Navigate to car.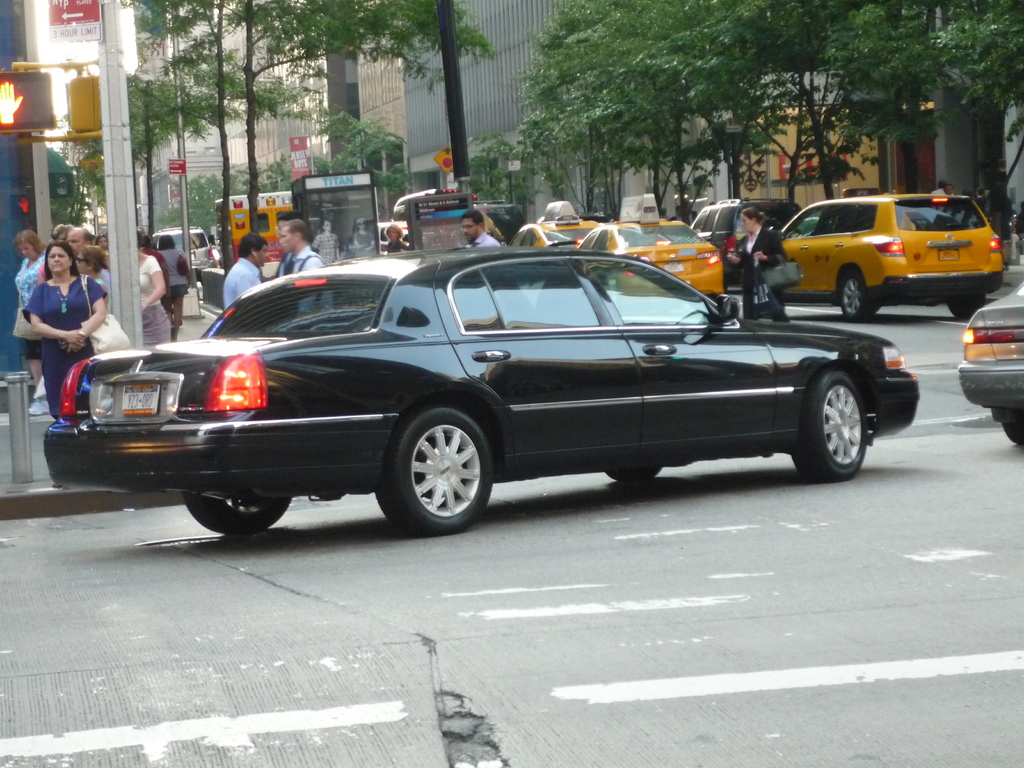
Navigation target: (x1=687, y1=196, x2=800, y2=289).
